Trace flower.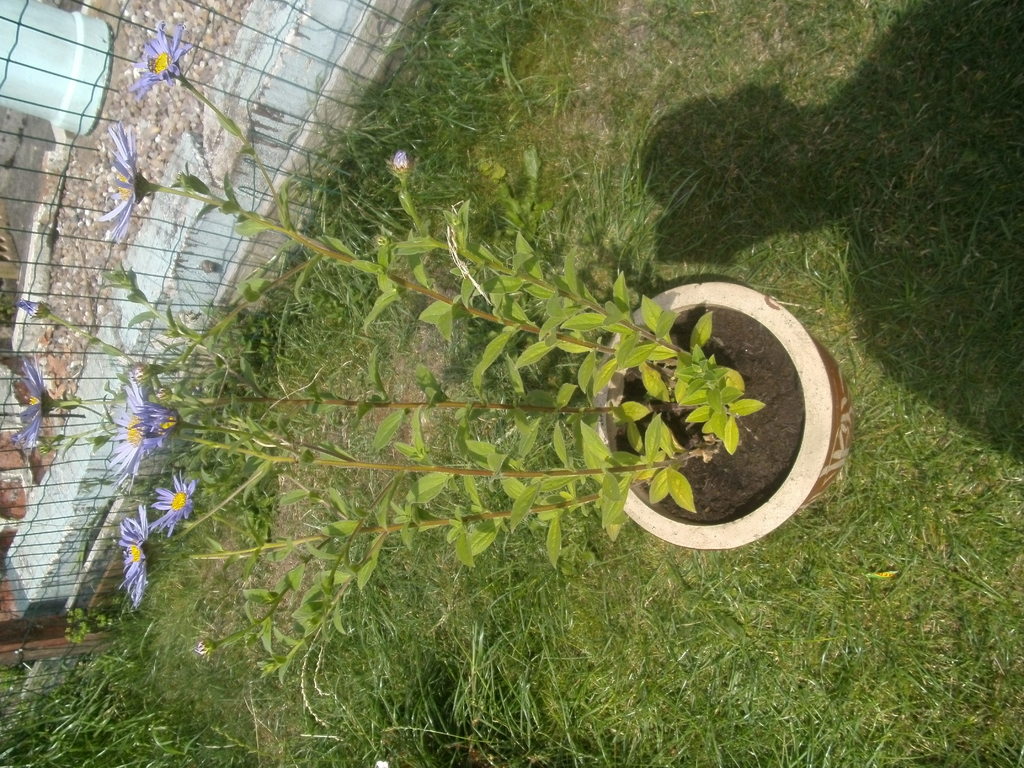
Traced to {"x1": 16, "y1": 298, "x2": 41, "y2": 318}.
